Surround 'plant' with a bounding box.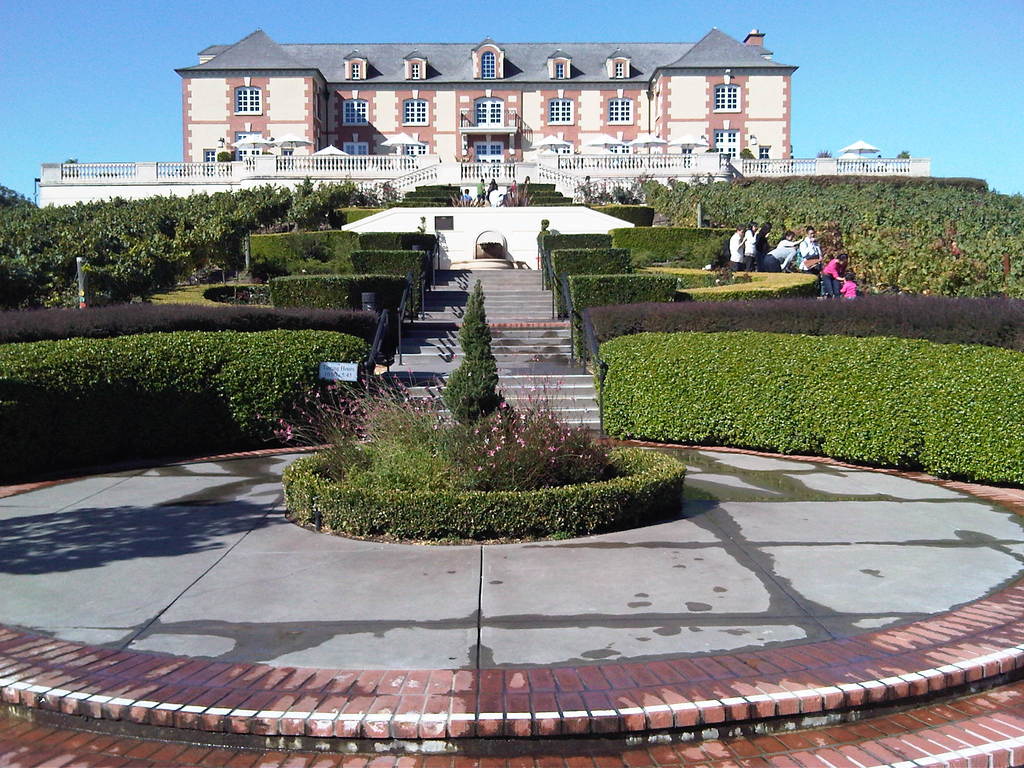
579,292,1023,352.
